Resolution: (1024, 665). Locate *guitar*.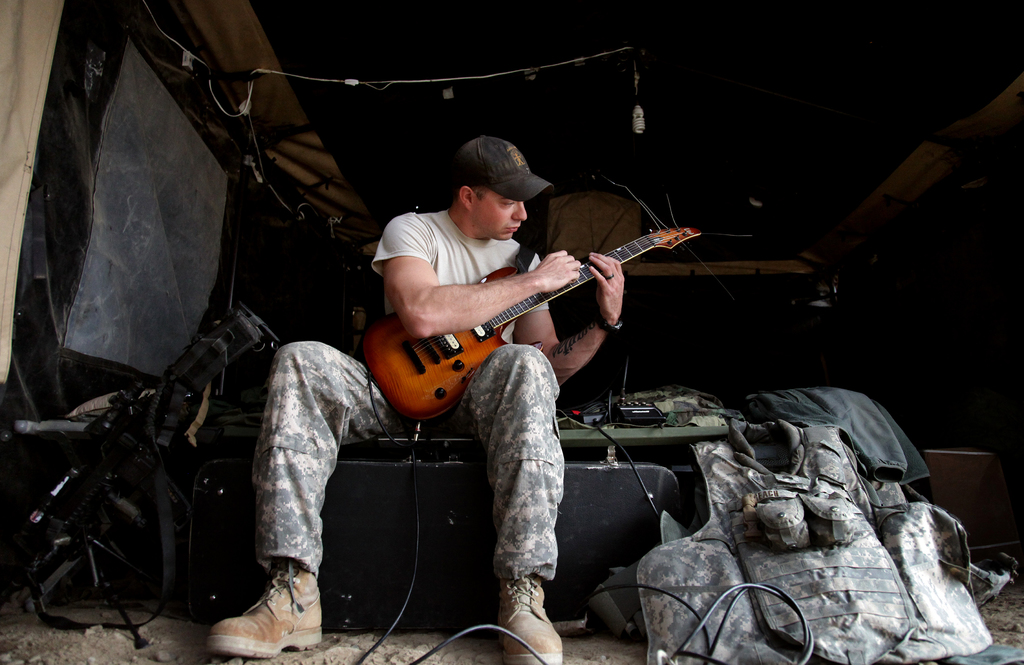
(362, 166, 755, 423).
